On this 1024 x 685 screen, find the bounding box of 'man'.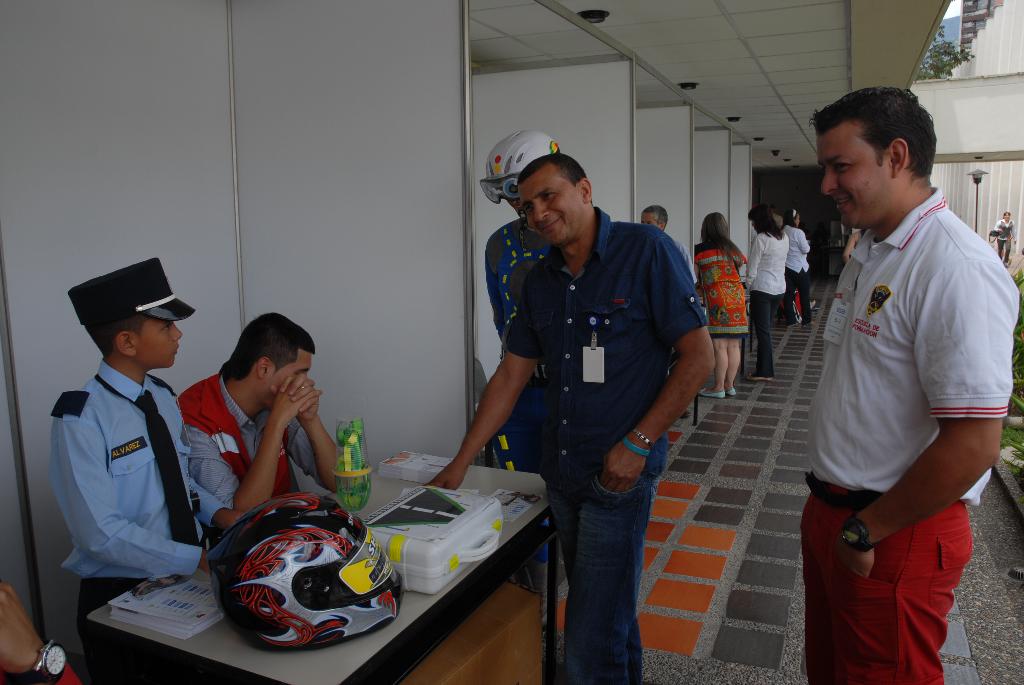
Bounding box: select_region(478, 124, 586, 627).
